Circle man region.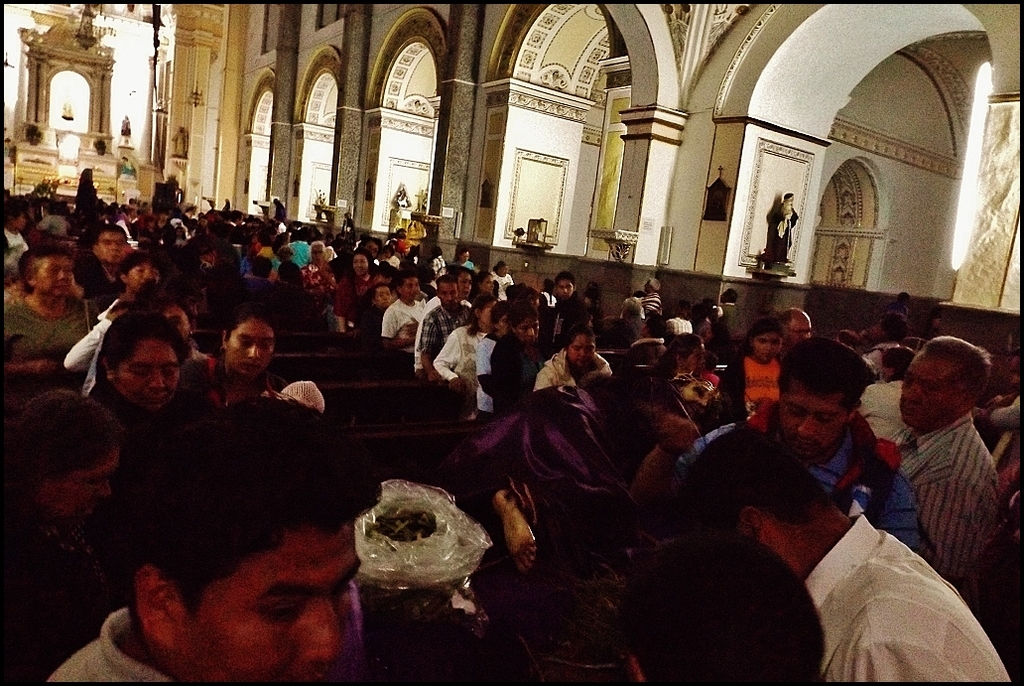
Region: l=720, t=291, r=738, b=331.
